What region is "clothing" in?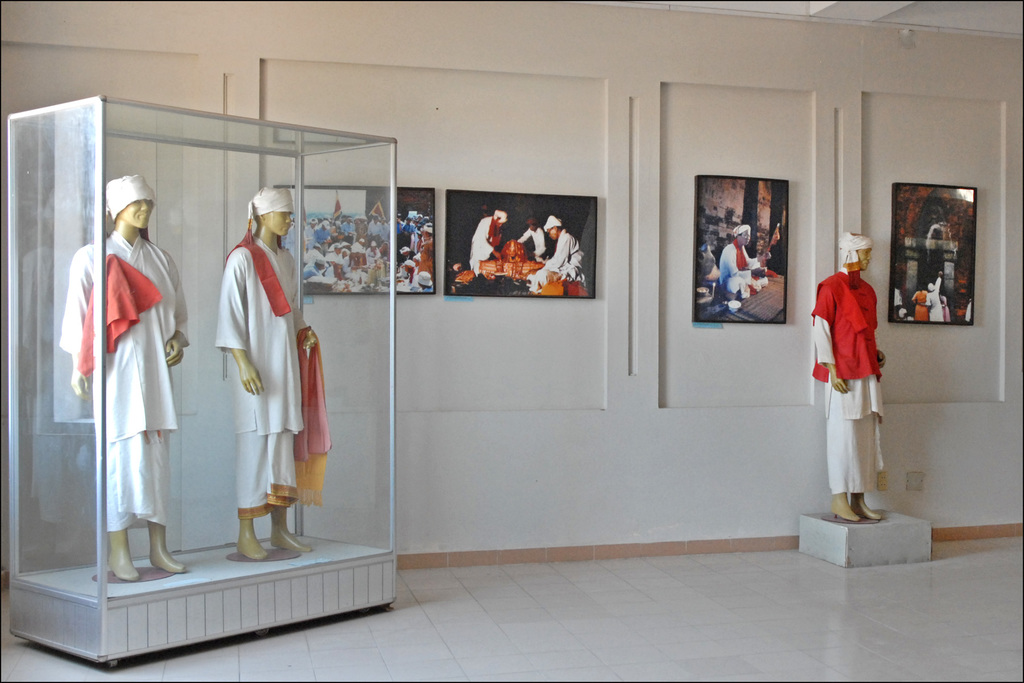
bbox=[218, 235, 309, 520].
